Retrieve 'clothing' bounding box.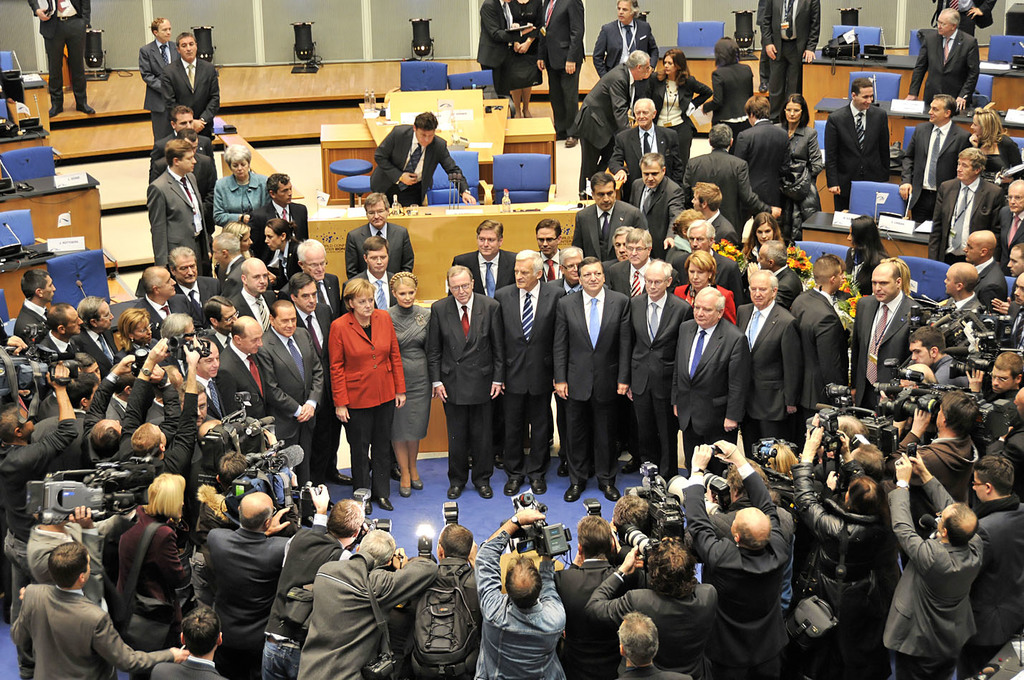
Bounding box: [left=755, top=0, right=767, bottom=87].
